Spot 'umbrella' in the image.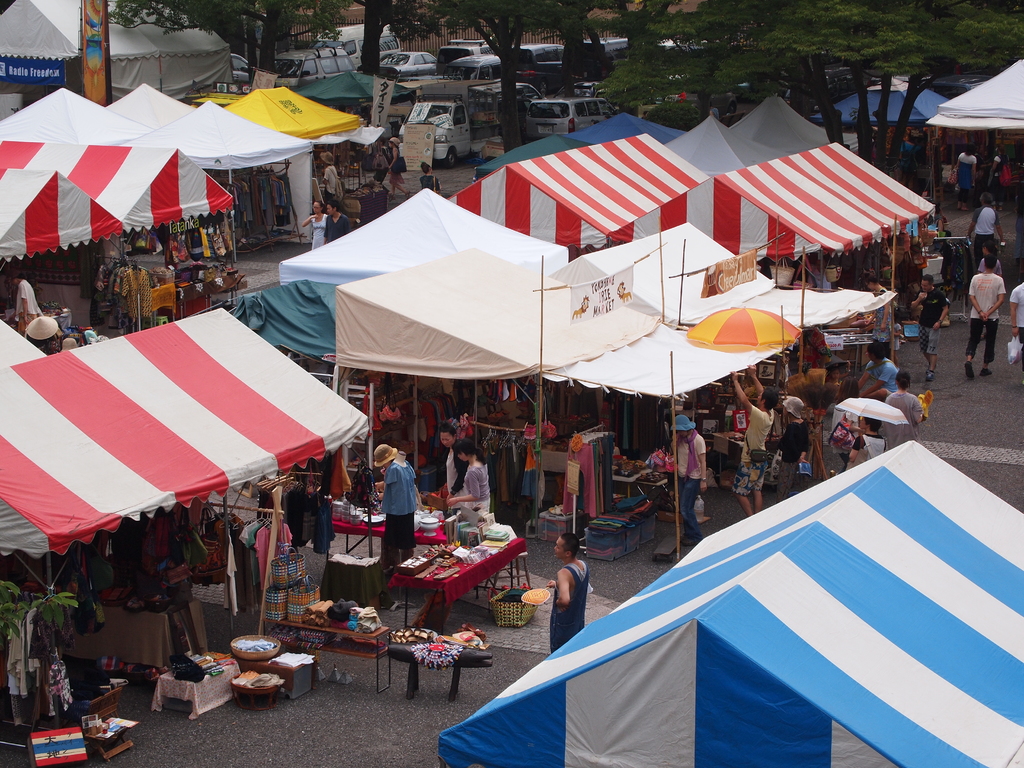
'umbrella' found at 689,305,797,355.
